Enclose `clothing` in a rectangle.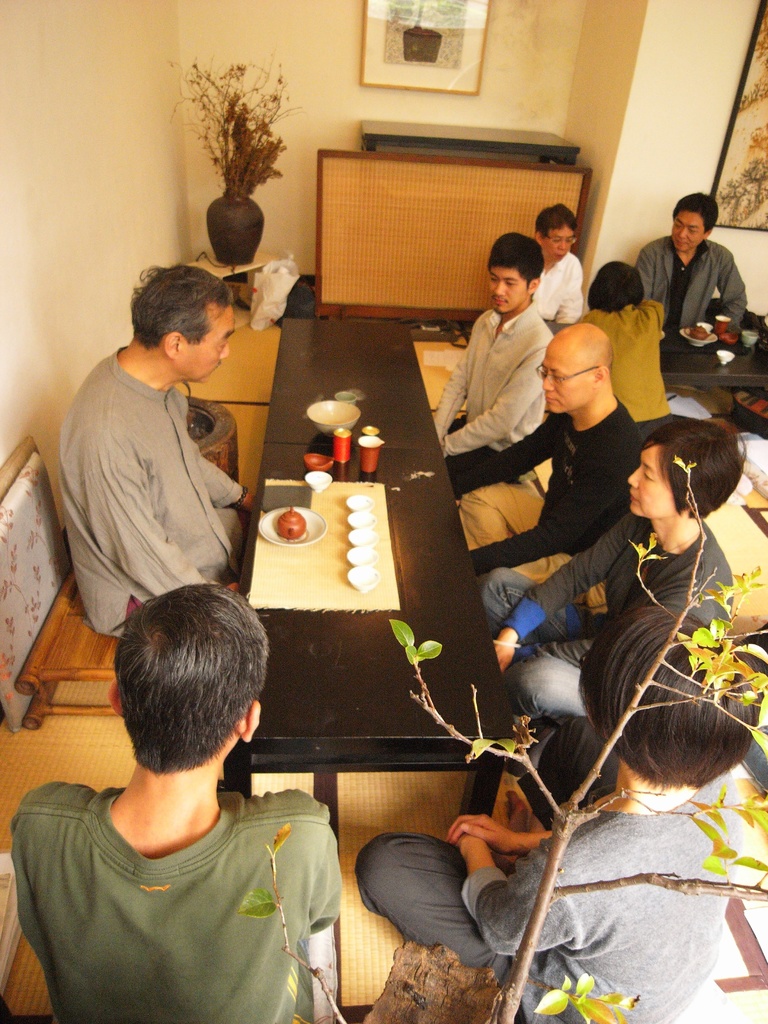
box(423, 309, 547, 461).
